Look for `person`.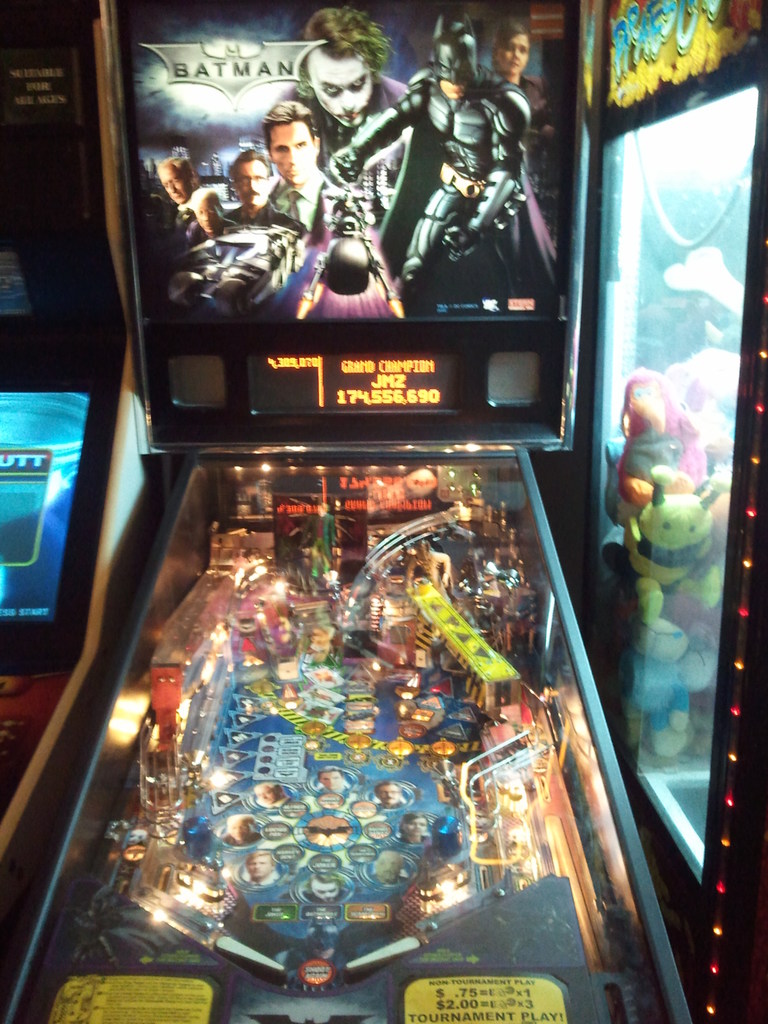
Found: box=[157, 159, 204, 259].
